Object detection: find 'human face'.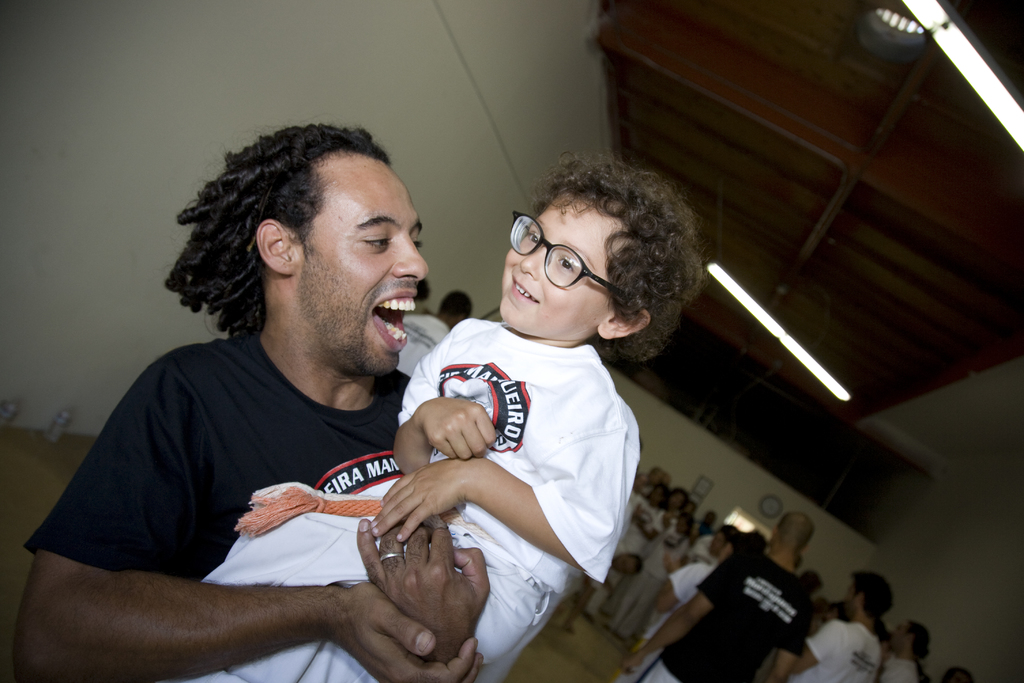
select_region(502, 195, 618, 338).
